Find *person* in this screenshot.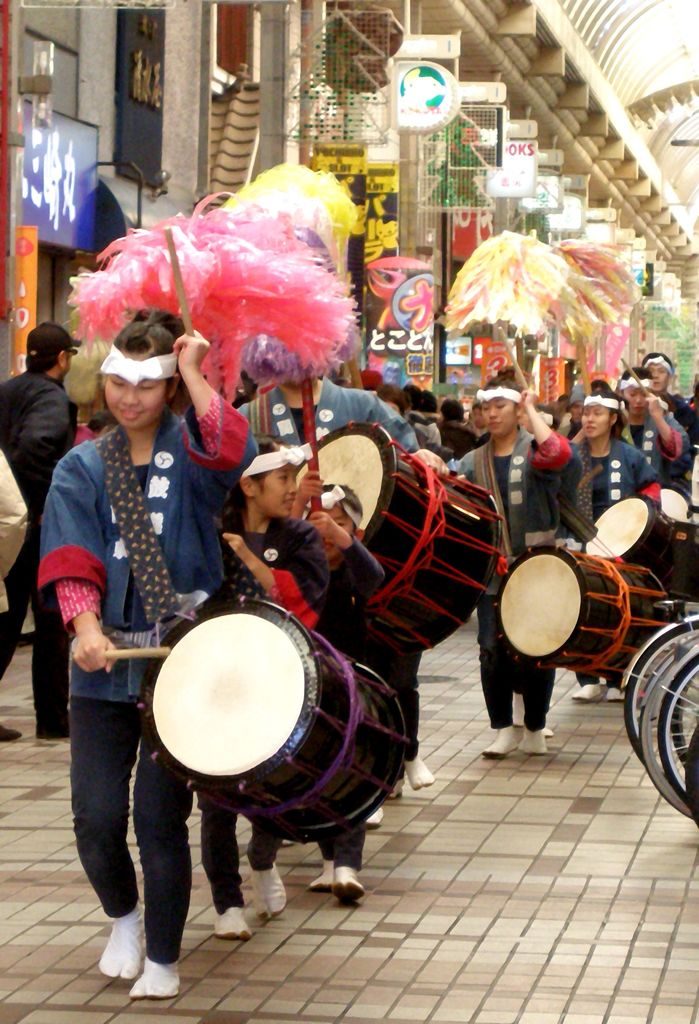
The bounding box for *person* is 446 361 572 760.
